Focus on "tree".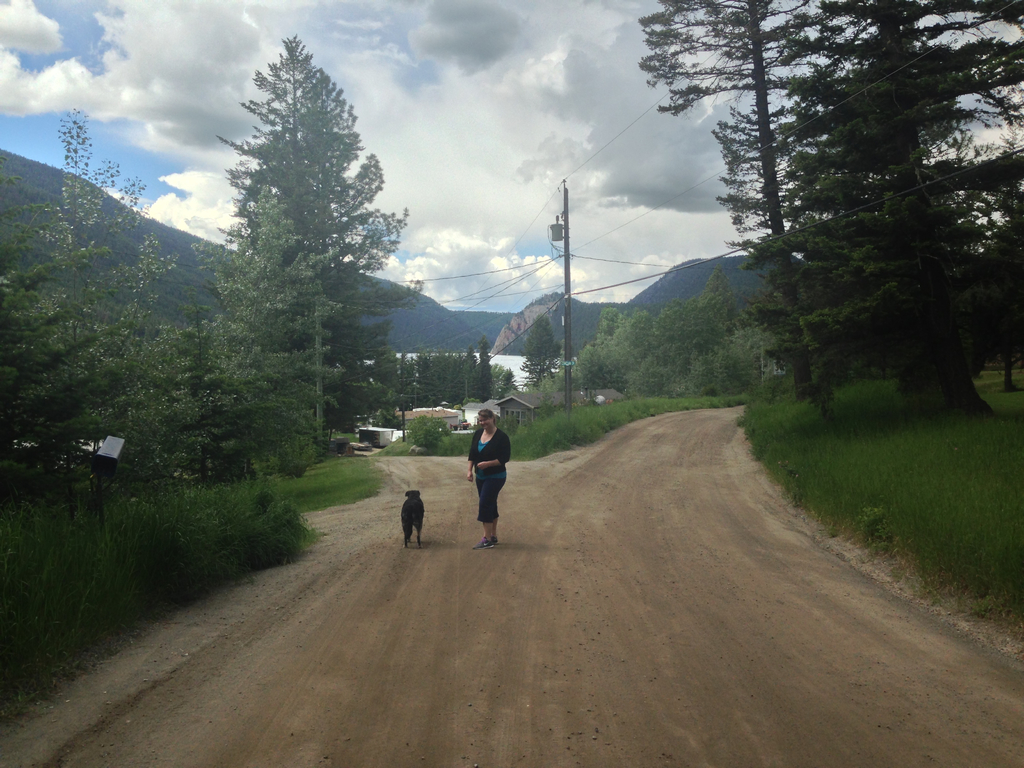
Focused at (646, 0, 1023, 420).
